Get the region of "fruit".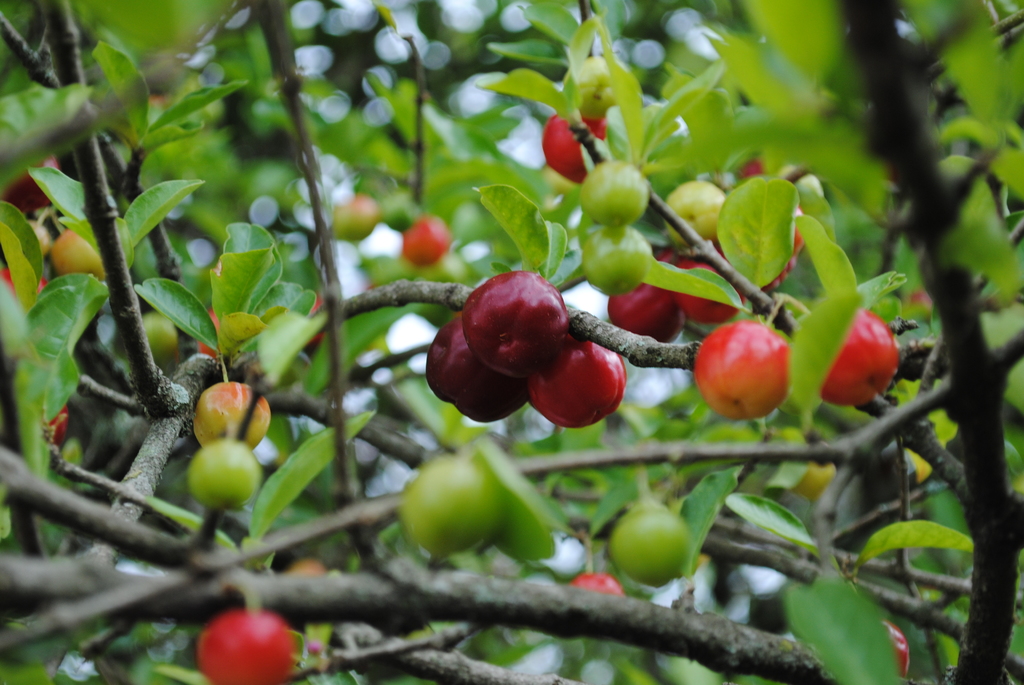
(x1=326, y1=190, x2=381, y2=242).
